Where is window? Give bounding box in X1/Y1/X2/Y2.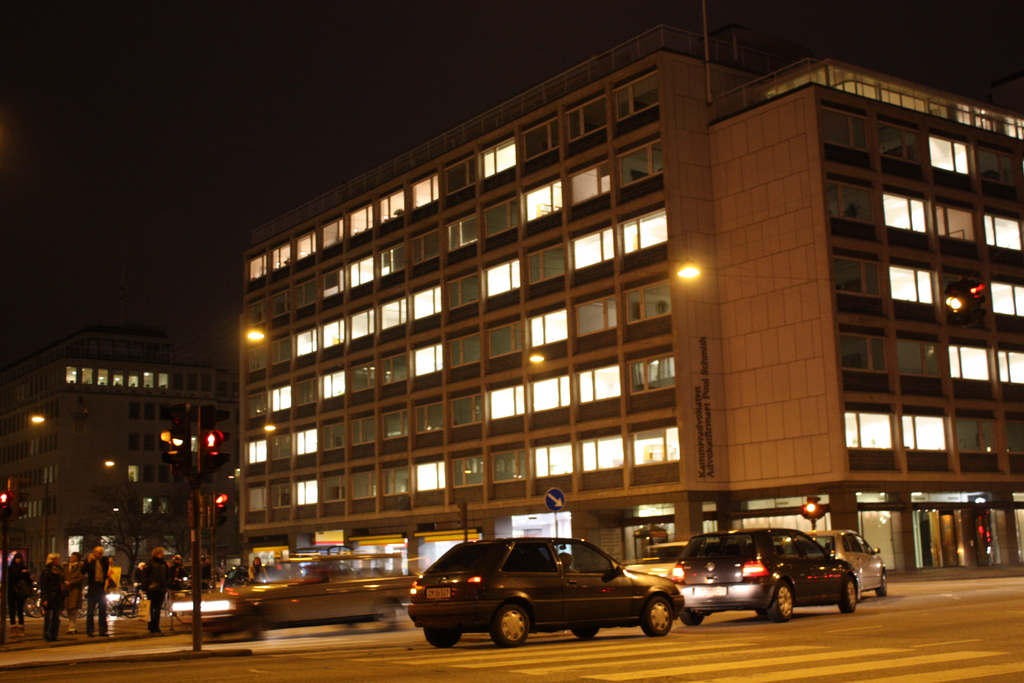
788/529/822/551.
